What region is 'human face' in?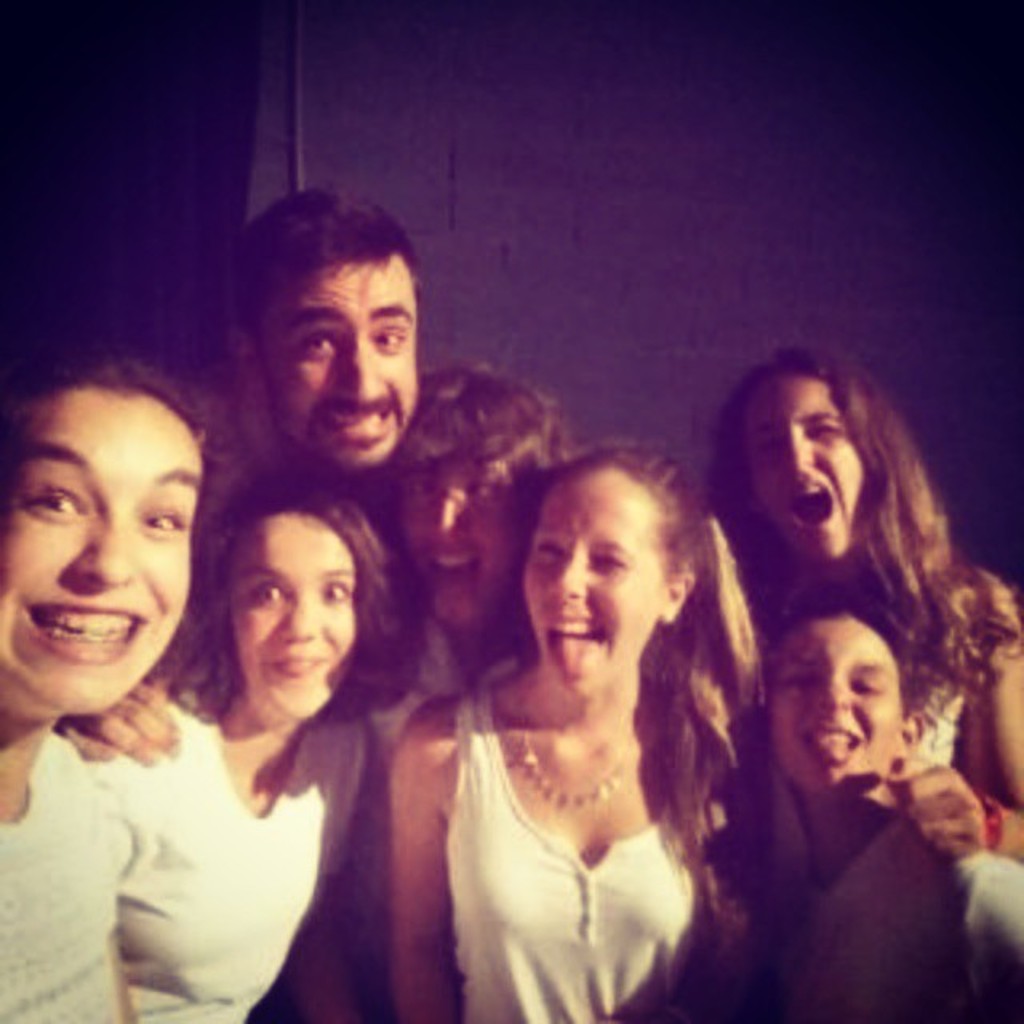
(773,613,893,789).
